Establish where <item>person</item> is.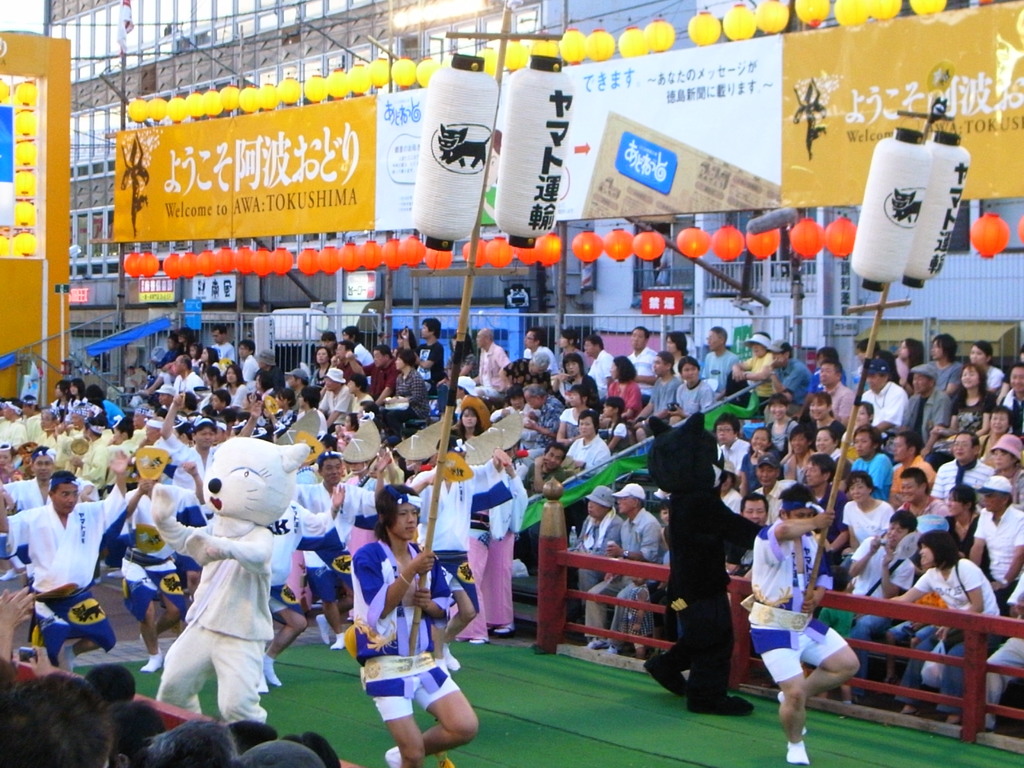
Established at bbox=(803, 385, 852, 449).
